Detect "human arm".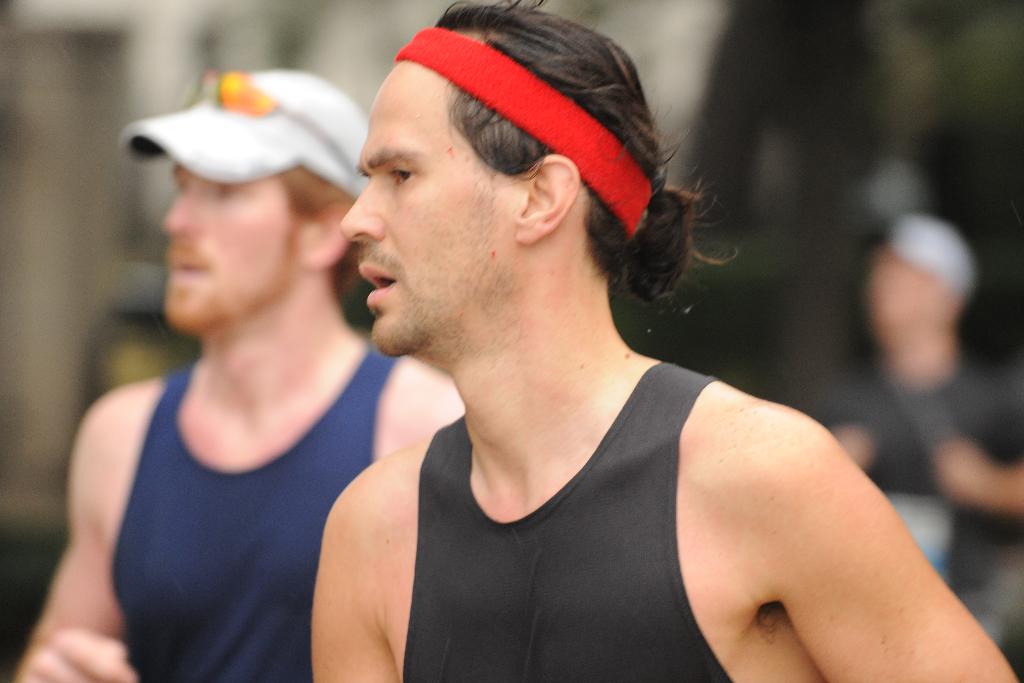
Detected at locate(892, 360, 1023, 519).
